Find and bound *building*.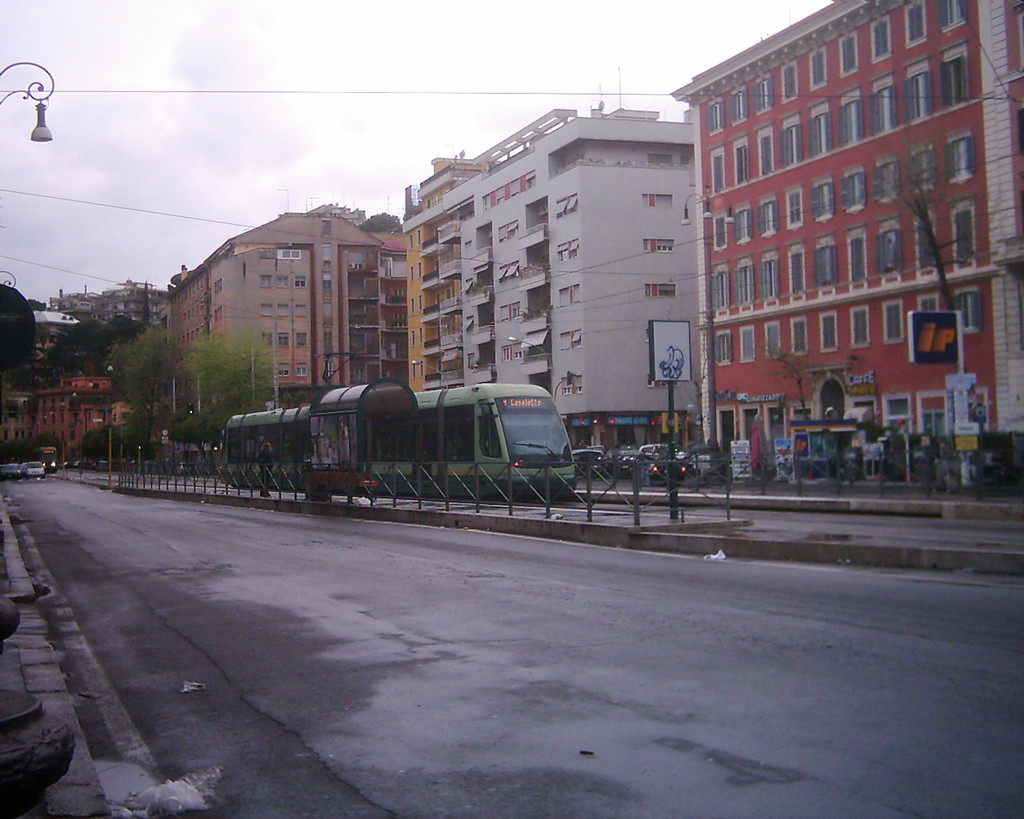
Bound: (x1=398, y1=157, x2=487, y2=392).
